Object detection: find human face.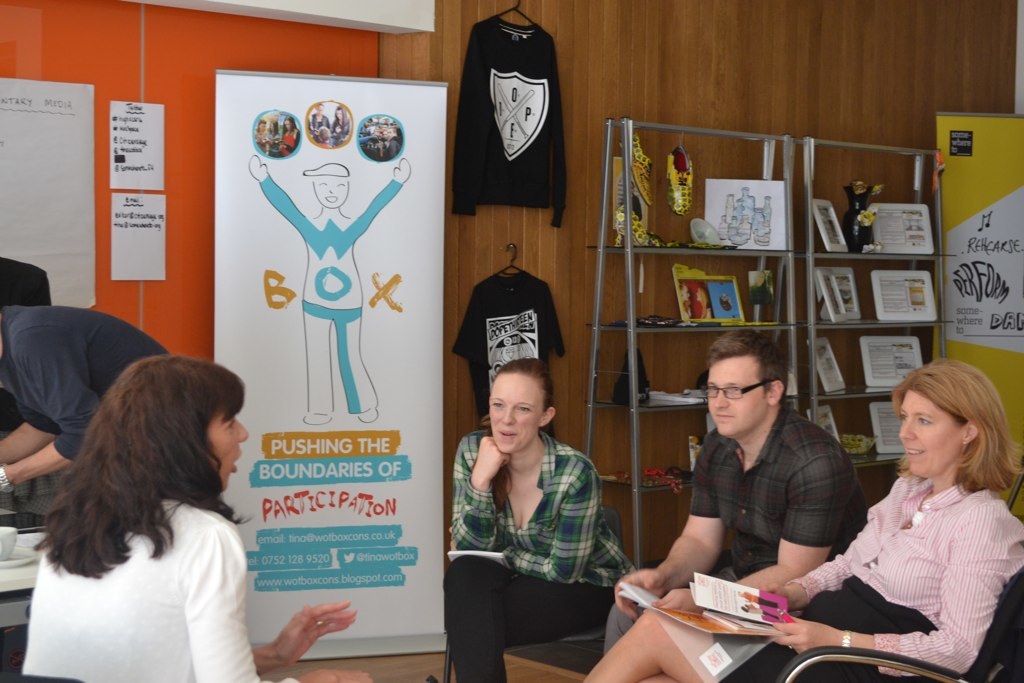
202 407 249 490.
